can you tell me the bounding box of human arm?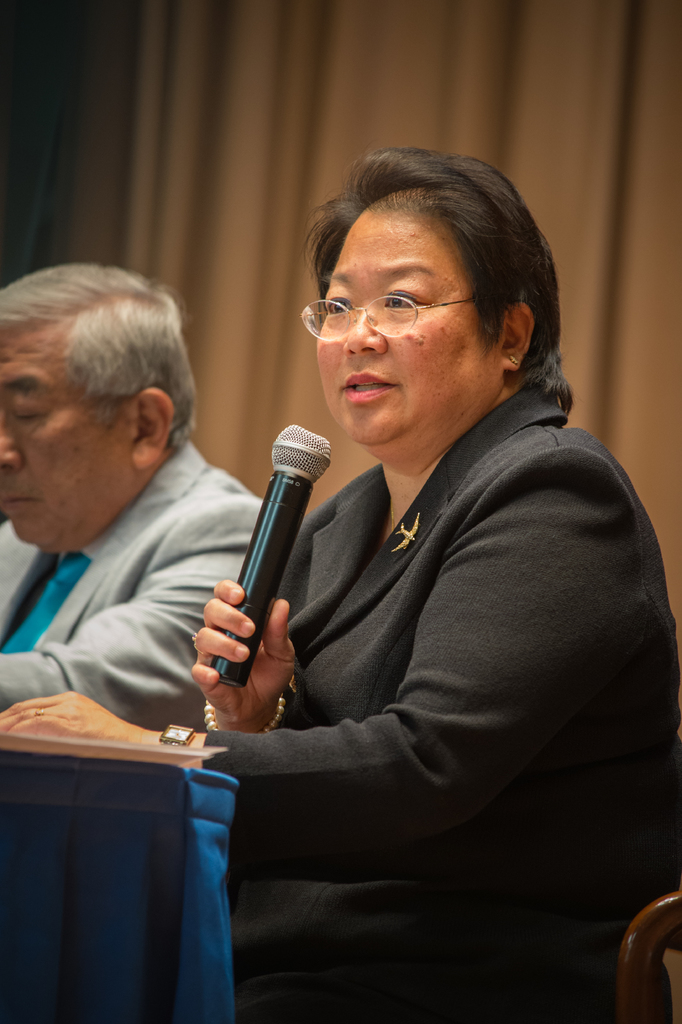
Rect(0, 456, 644, 872).
